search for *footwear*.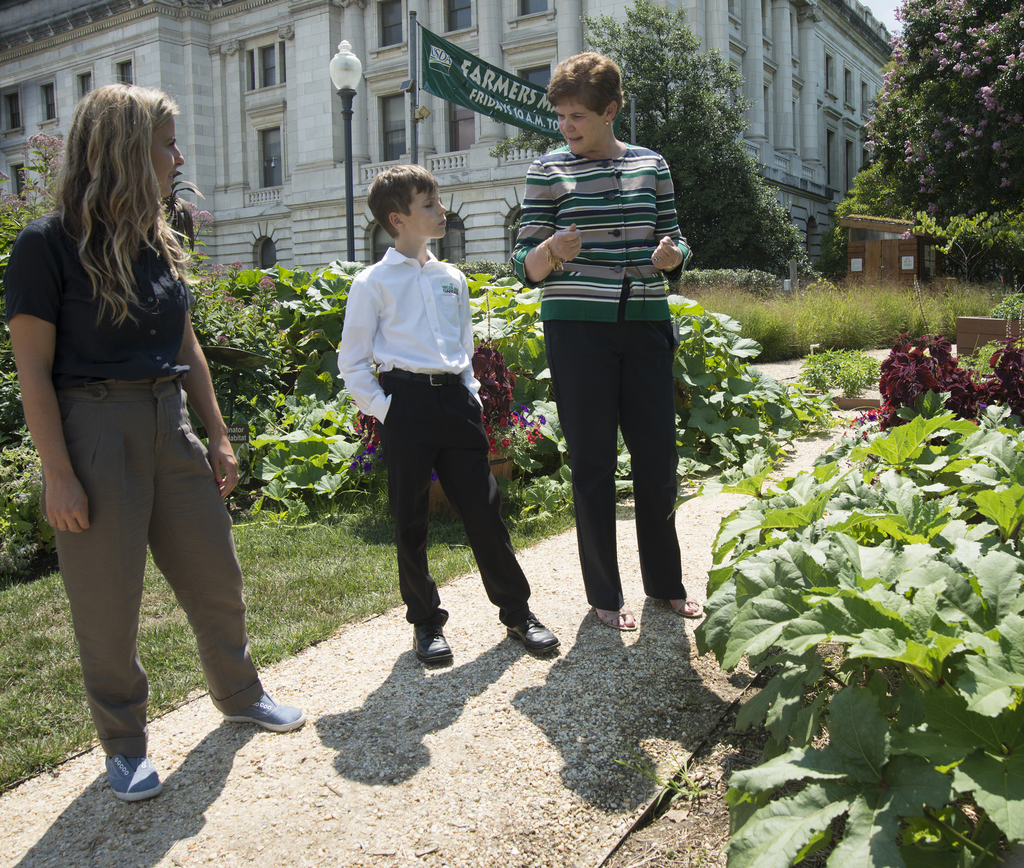
Found at detection(502, 610, 559, 657).
